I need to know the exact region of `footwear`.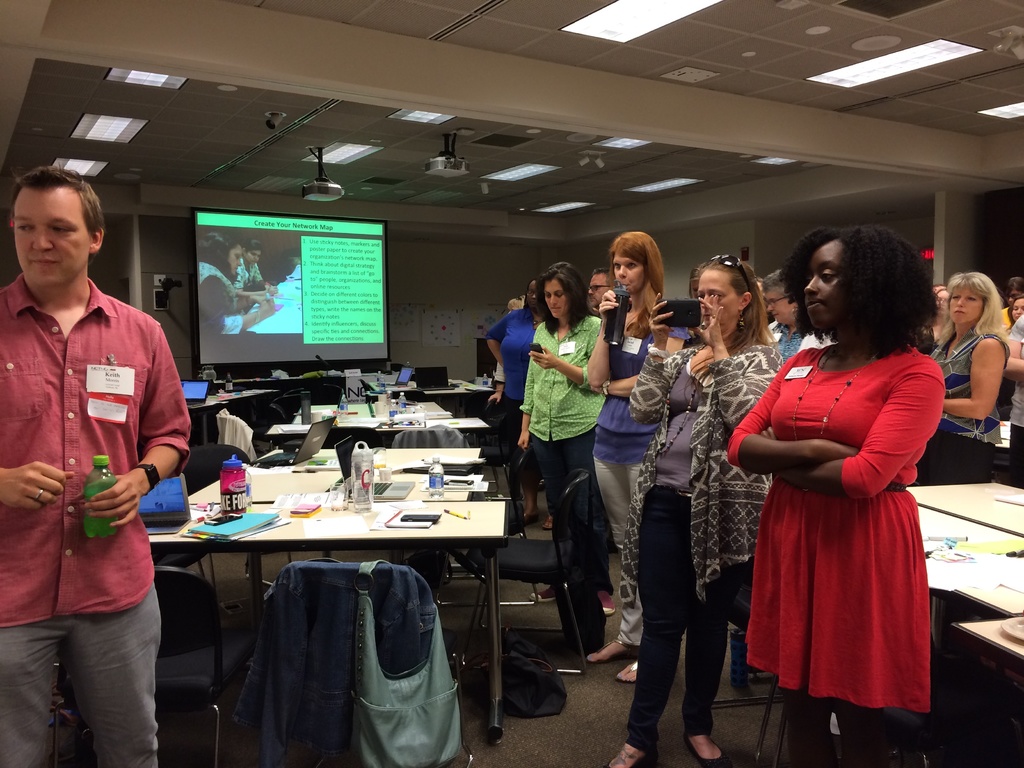
Region: box=[543, 515, 551, 531].
